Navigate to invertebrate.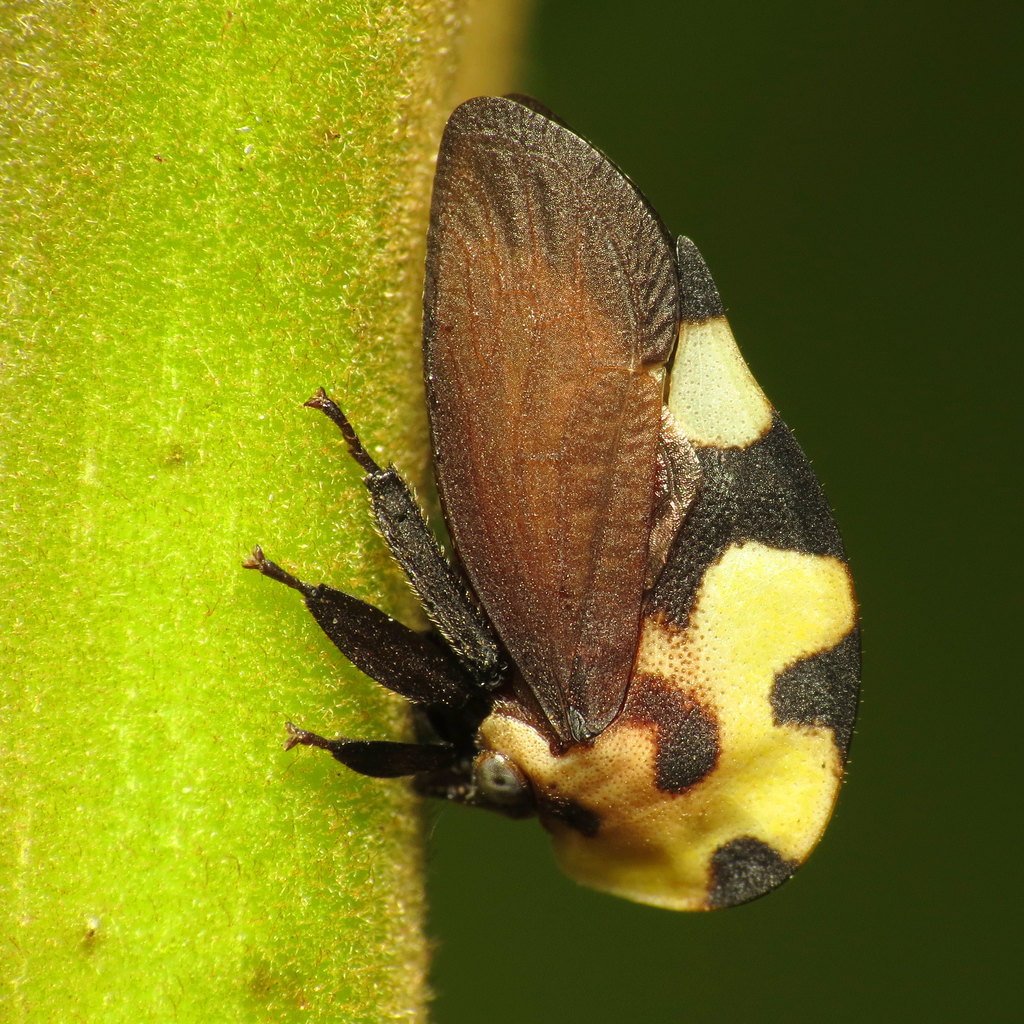
Navigation target: pyautogui.locateOnScreen(244, 89, 865, 913).
